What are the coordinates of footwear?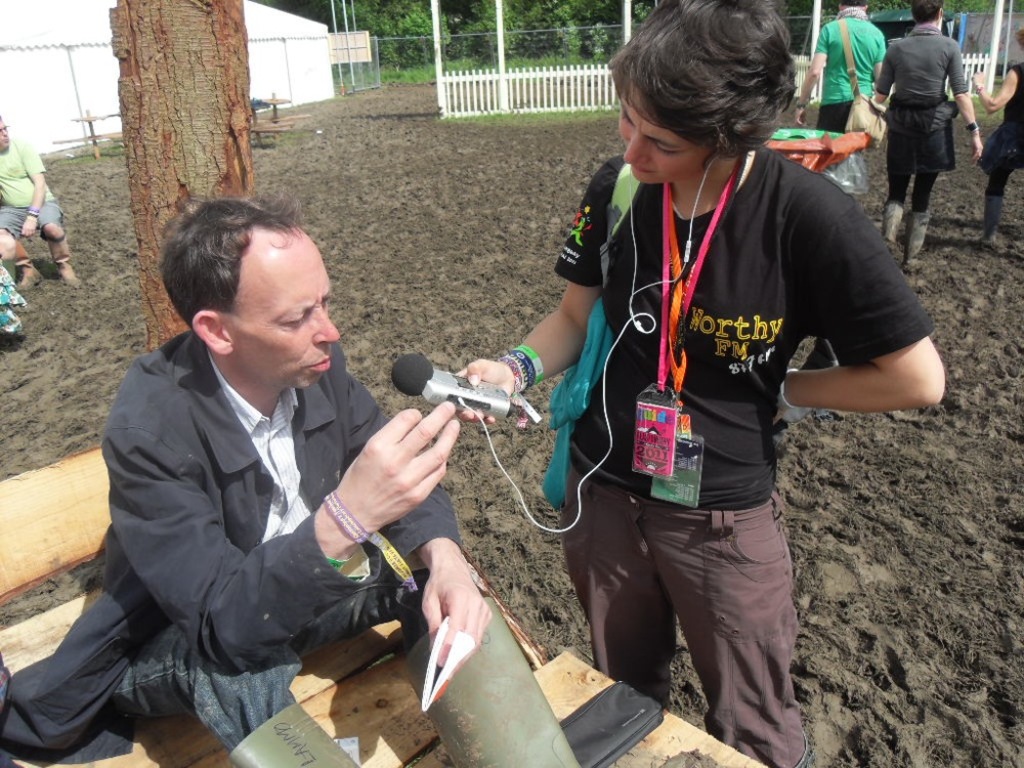
883:200:904:245.
